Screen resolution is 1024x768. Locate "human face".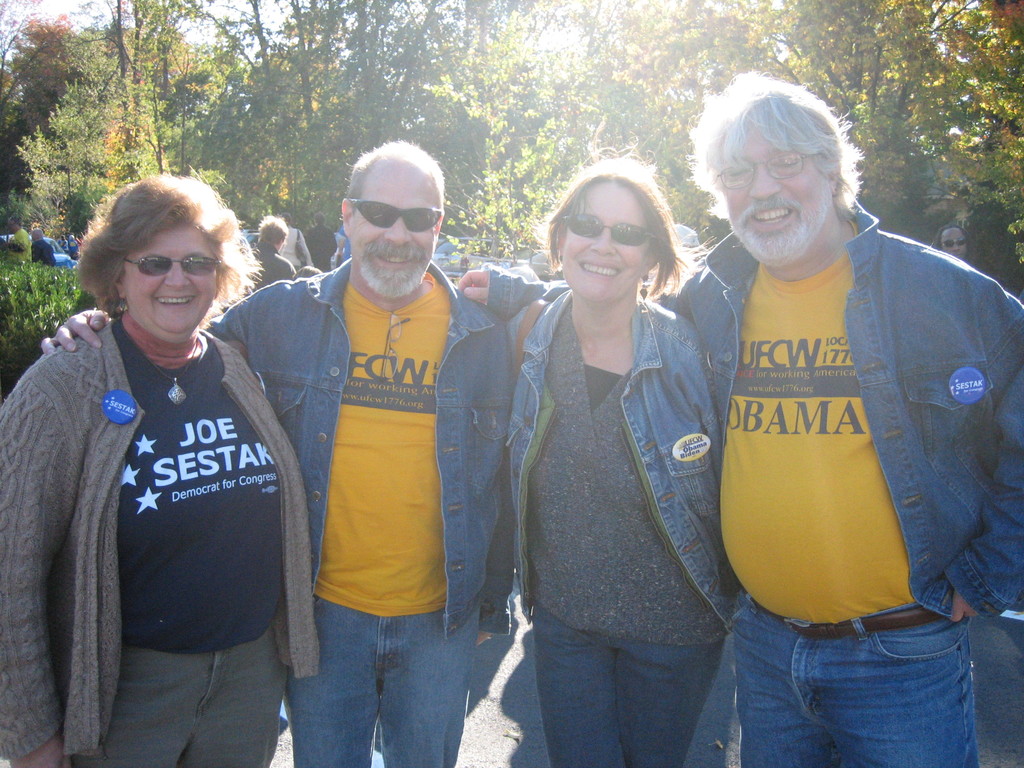
pyautogui.locateOnScreen(943, 225, 965, 259).
